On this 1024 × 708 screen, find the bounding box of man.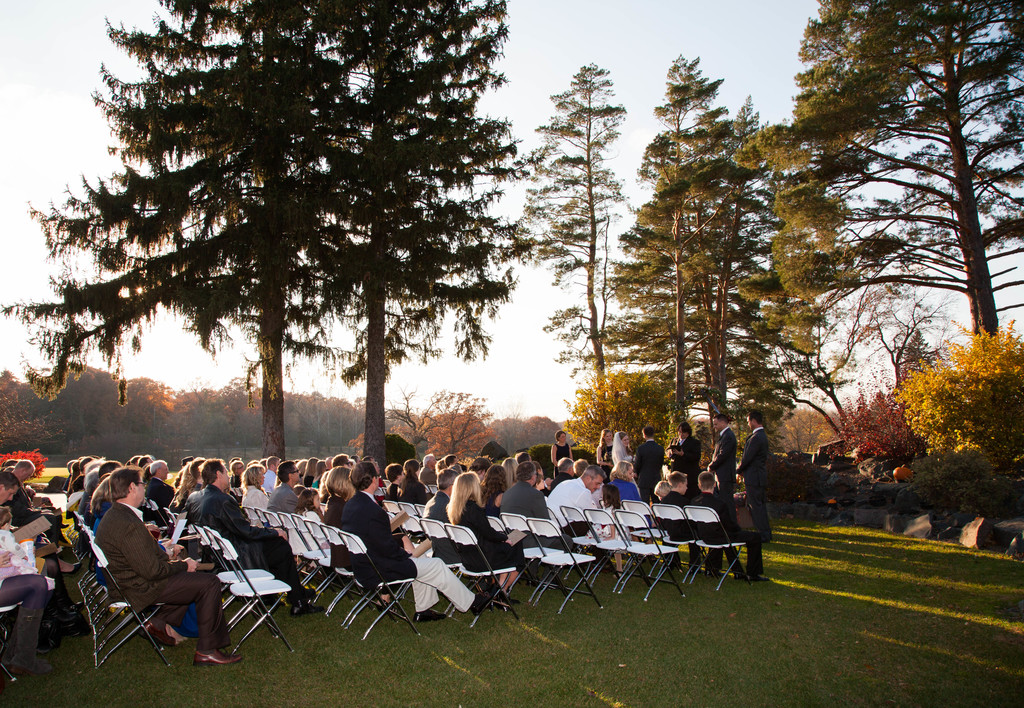
Bounding box: box=[547, 464, 604, 533].
